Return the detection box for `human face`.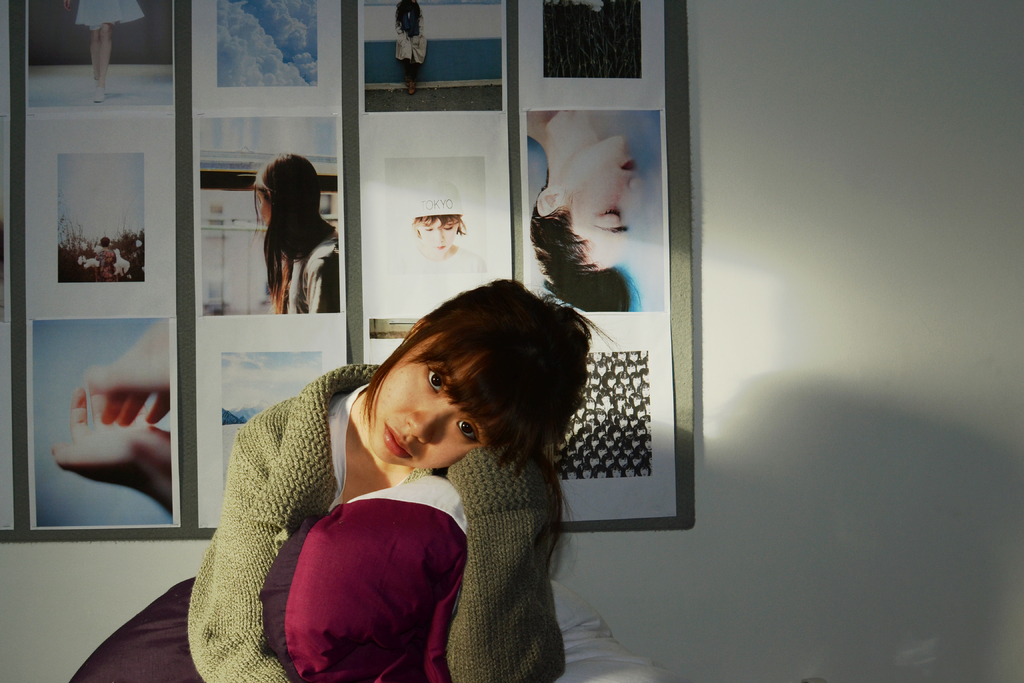
372, 334, 477, 469.
